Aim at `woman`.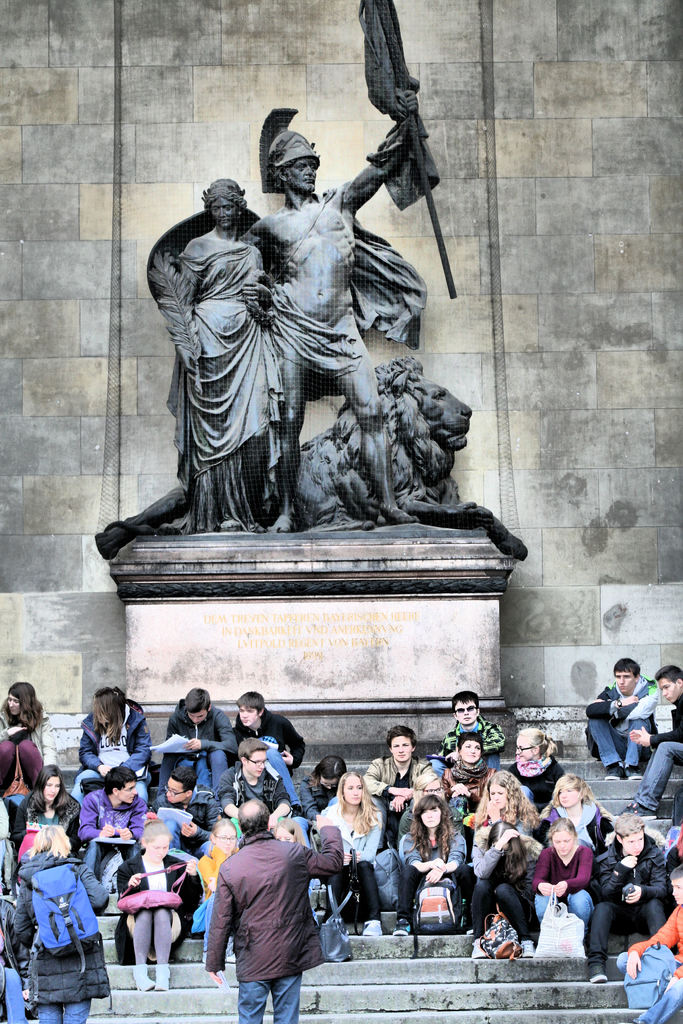
Aimed at 70,684,156,811.
